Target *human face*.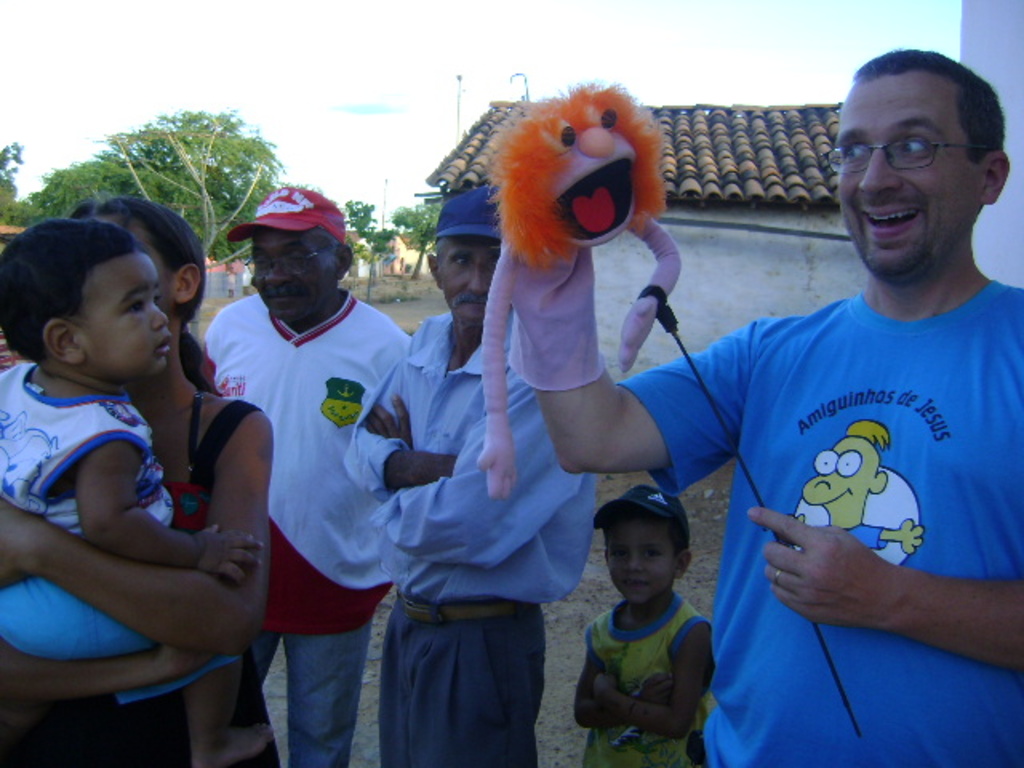
Target region: crop(602, 525, 675, 605).
